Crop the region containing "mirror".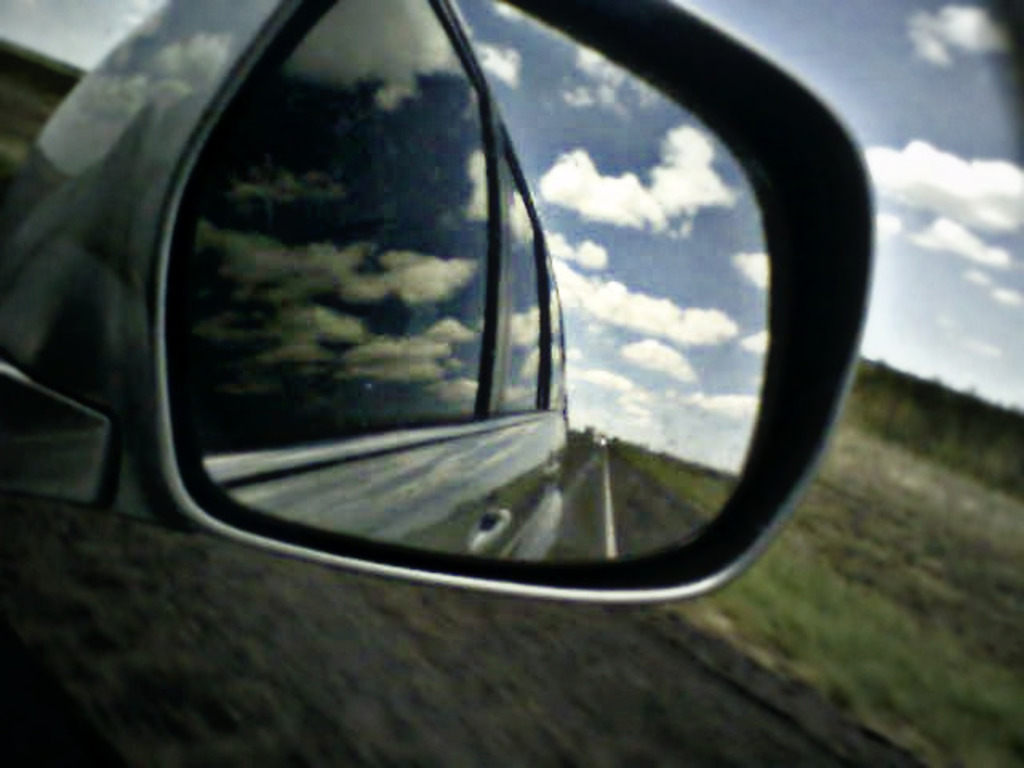
Crop region: Rect(187, 0, 768, 565).
